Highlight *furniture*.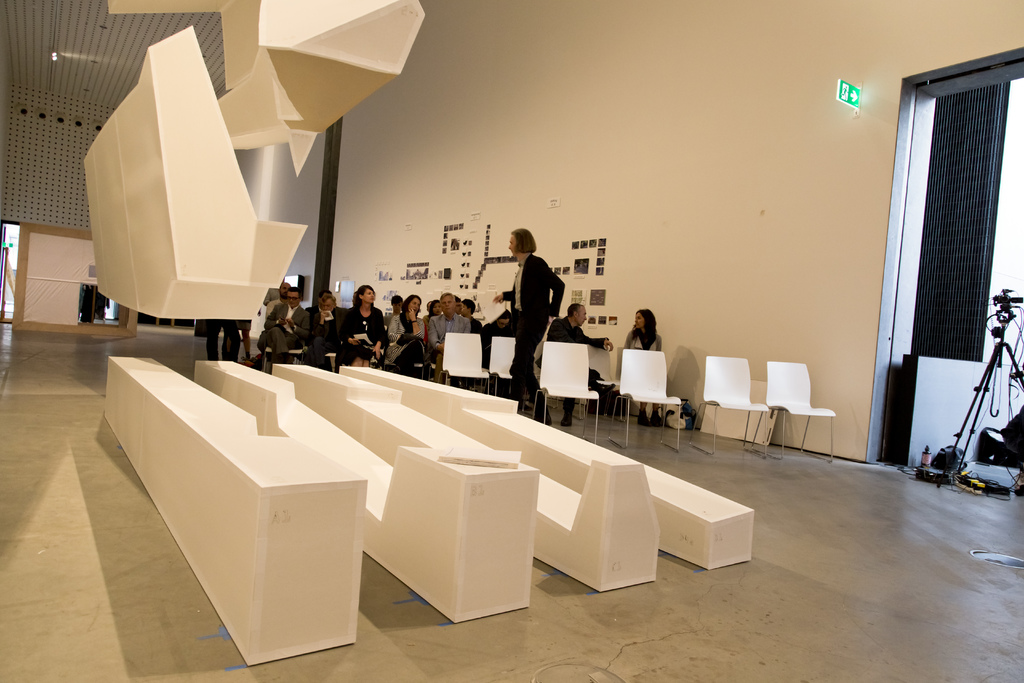
Highlighted region: 531, 340, 600, 445.
